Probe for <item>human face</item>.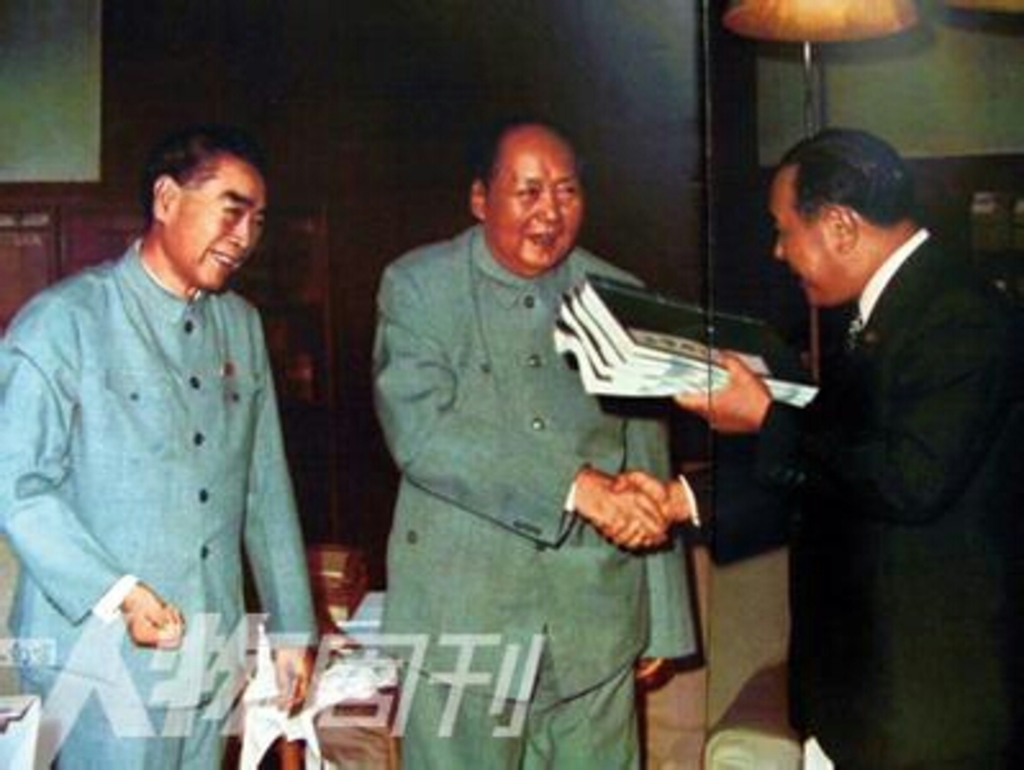
Probe result: left=482, top=144, right=585, bottom=270.
